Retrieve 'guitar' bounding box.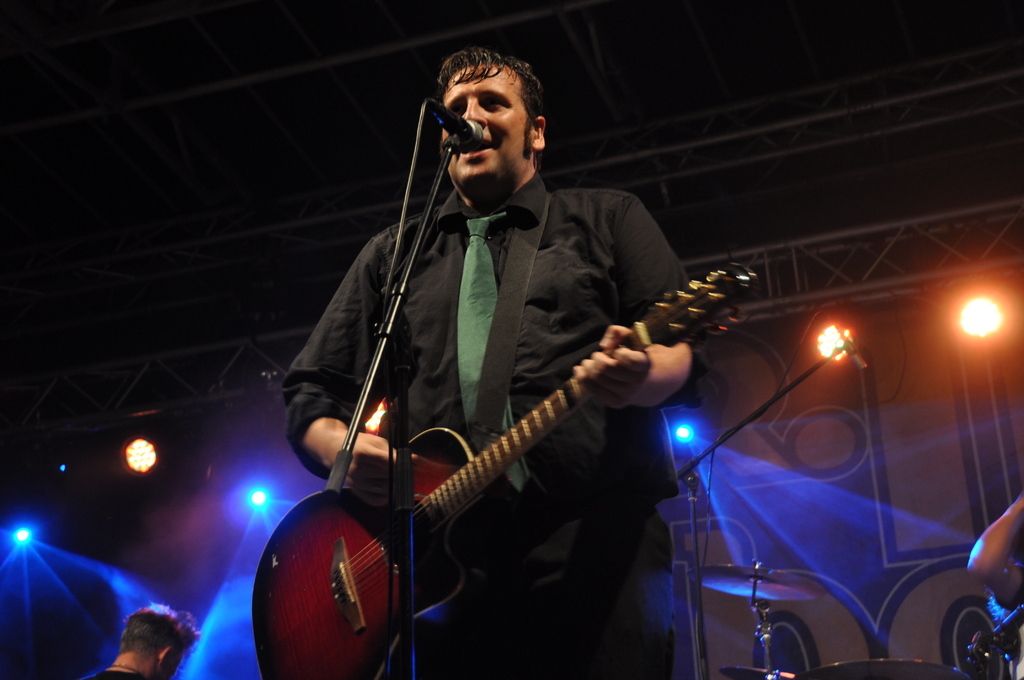
Bounding box: {"left": 242, "top": 279, "right": 742, "bottom": 651}.
